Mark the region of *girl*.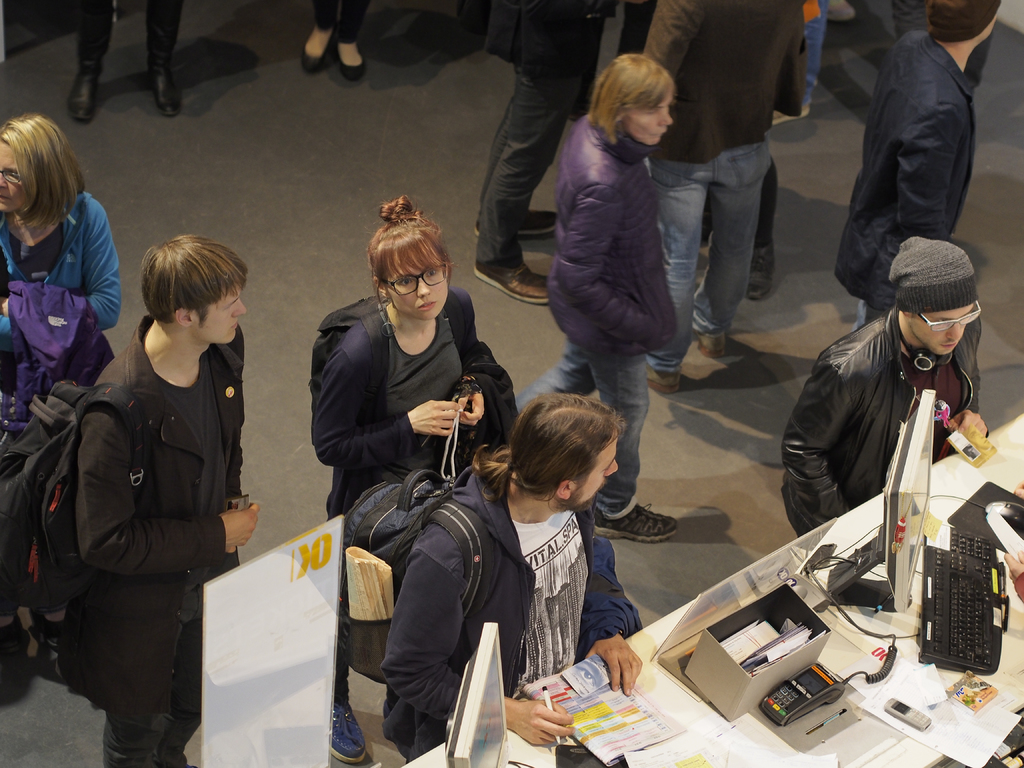
Region: crop(313, 195, 516, 756).
